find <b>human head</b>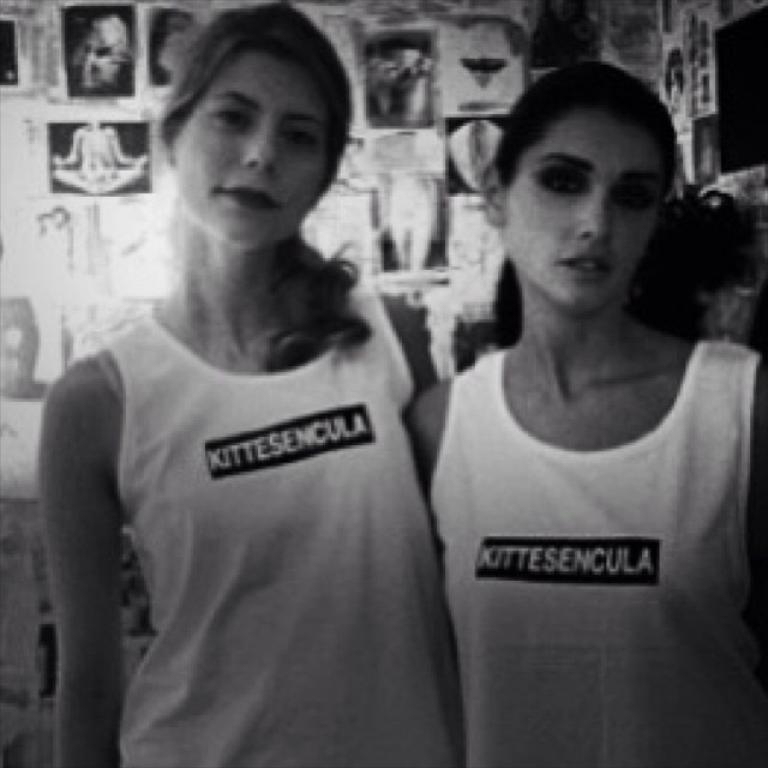
detection(133, 23, 359, 238)
